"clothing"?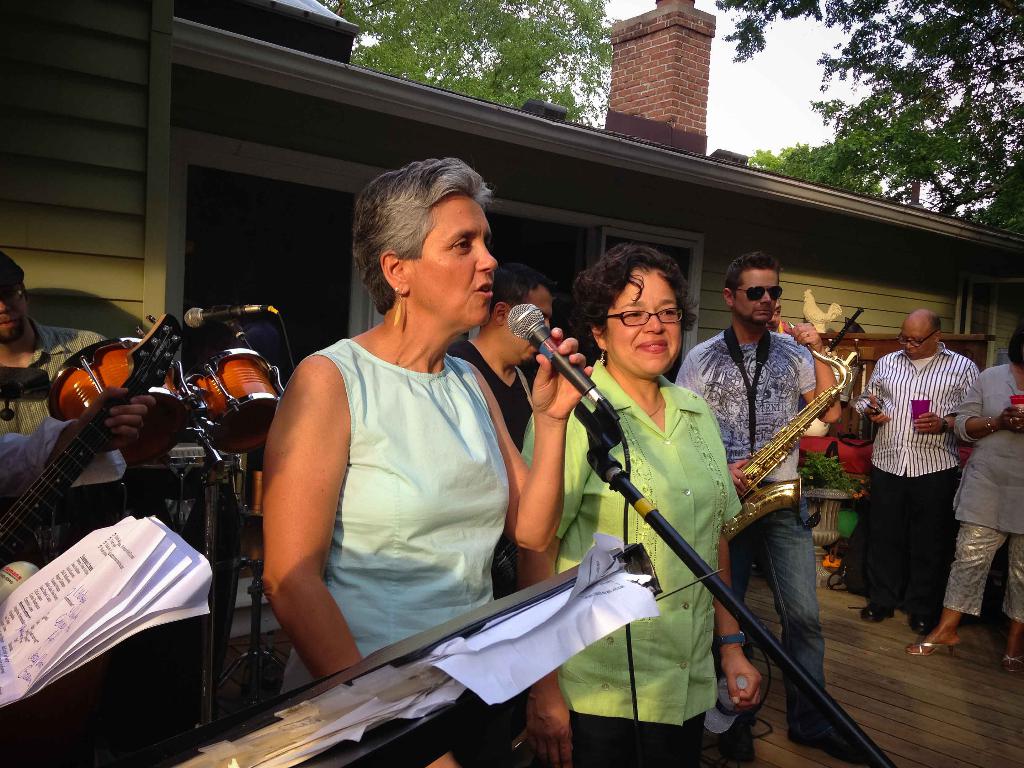
x1=957, y1=355, x2=1023, y2=534
